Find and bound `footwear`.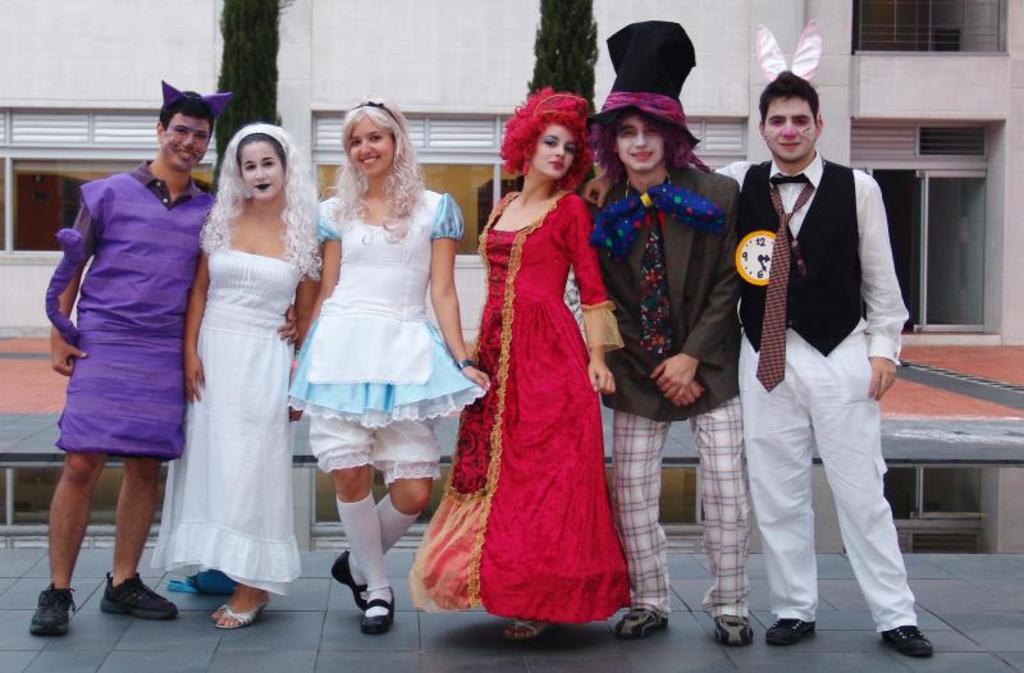
Bound: [614,604,668,636].
